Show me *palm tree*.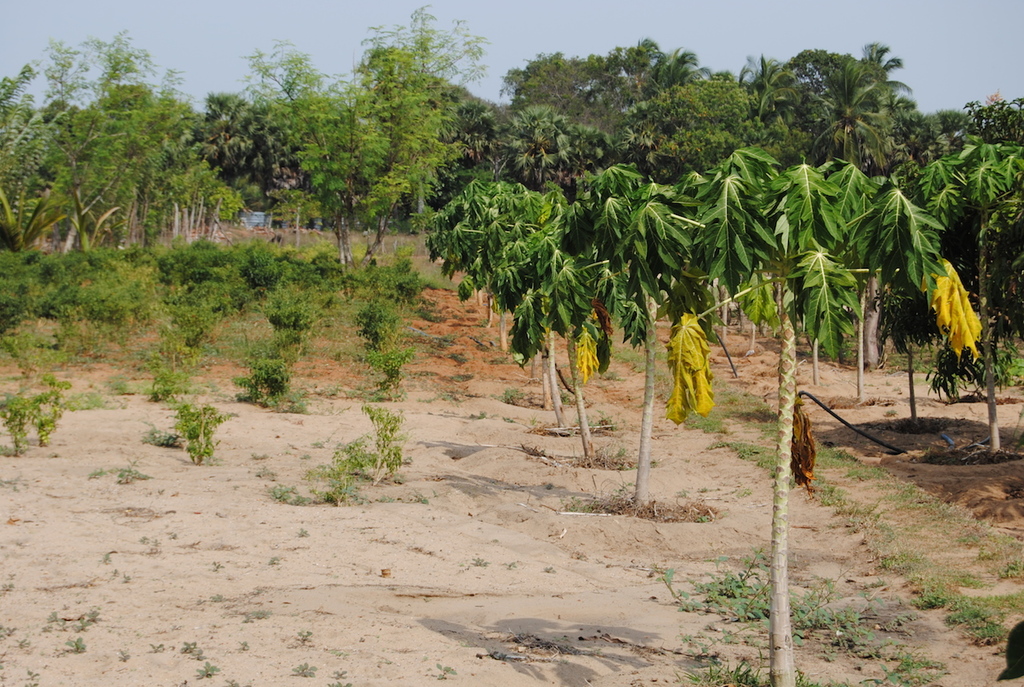
*palm tree* is here: [957, 135, 1023, 306].
